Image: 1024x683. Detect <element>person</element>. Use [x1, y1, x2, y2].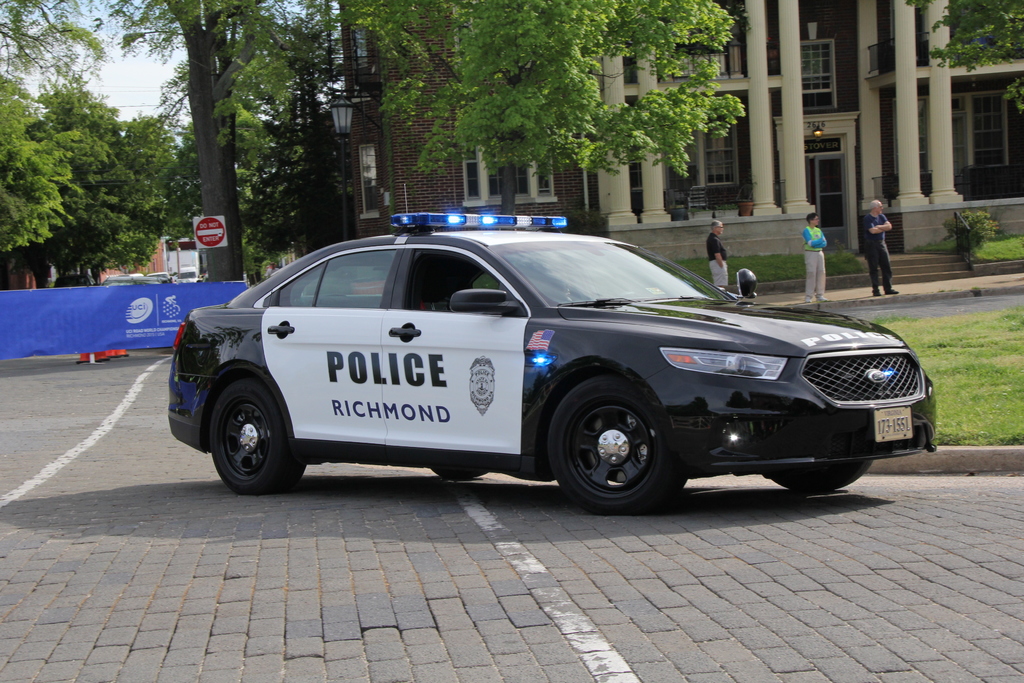
[865, 199, 894, 293].
